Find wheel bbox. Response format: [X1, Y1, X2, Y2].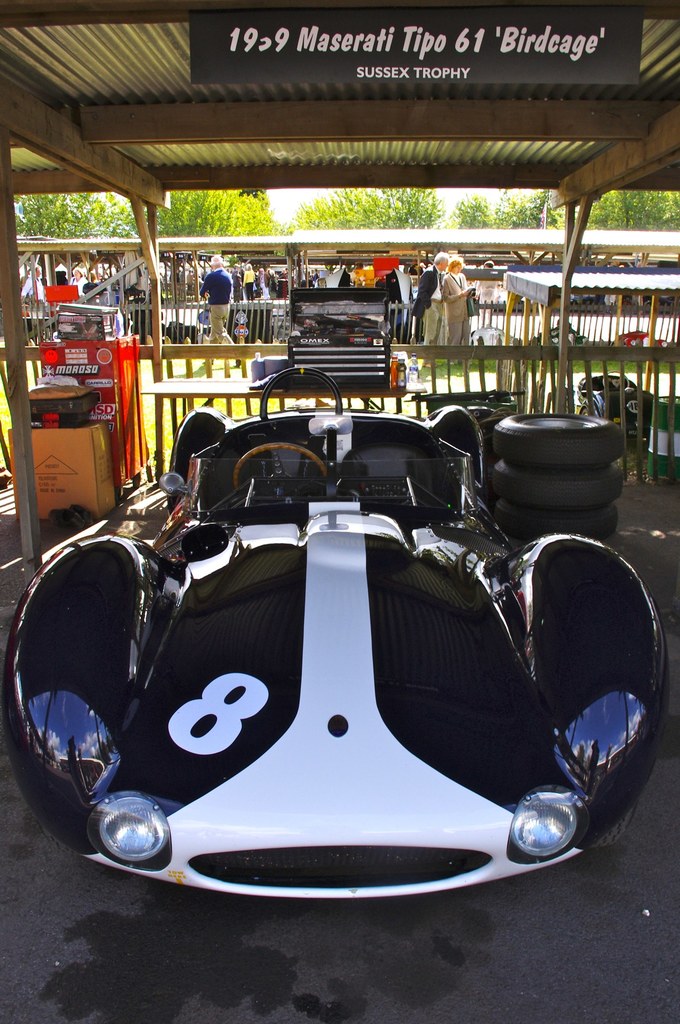
[600, 371, 628, 390].
